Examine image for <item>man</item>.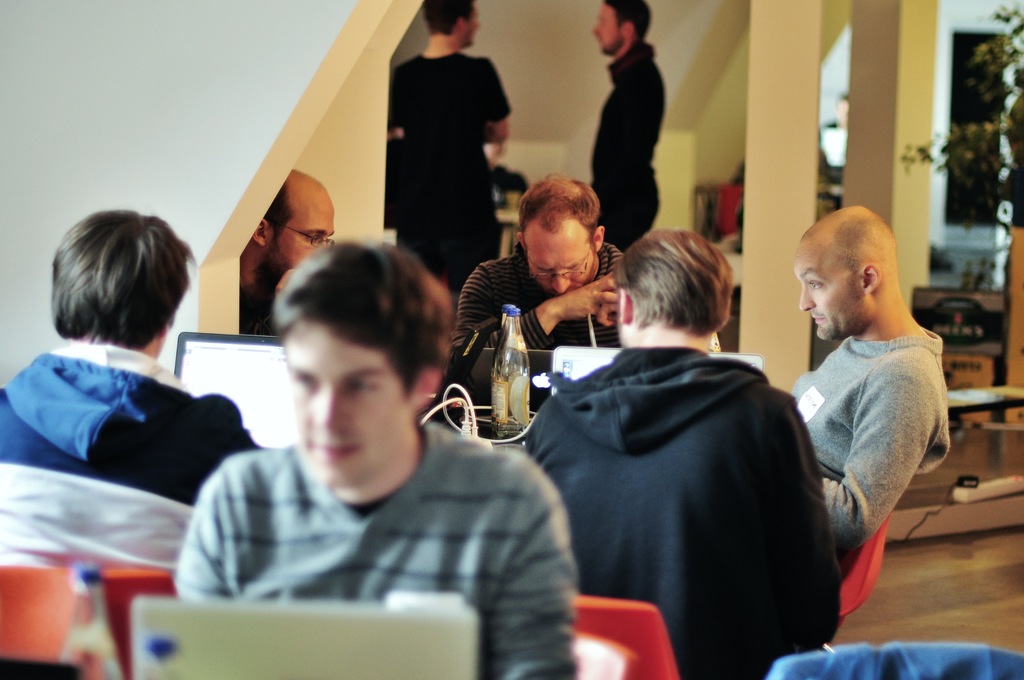
Examination result: x1=758, y1=206, x2=972, y2=633.
